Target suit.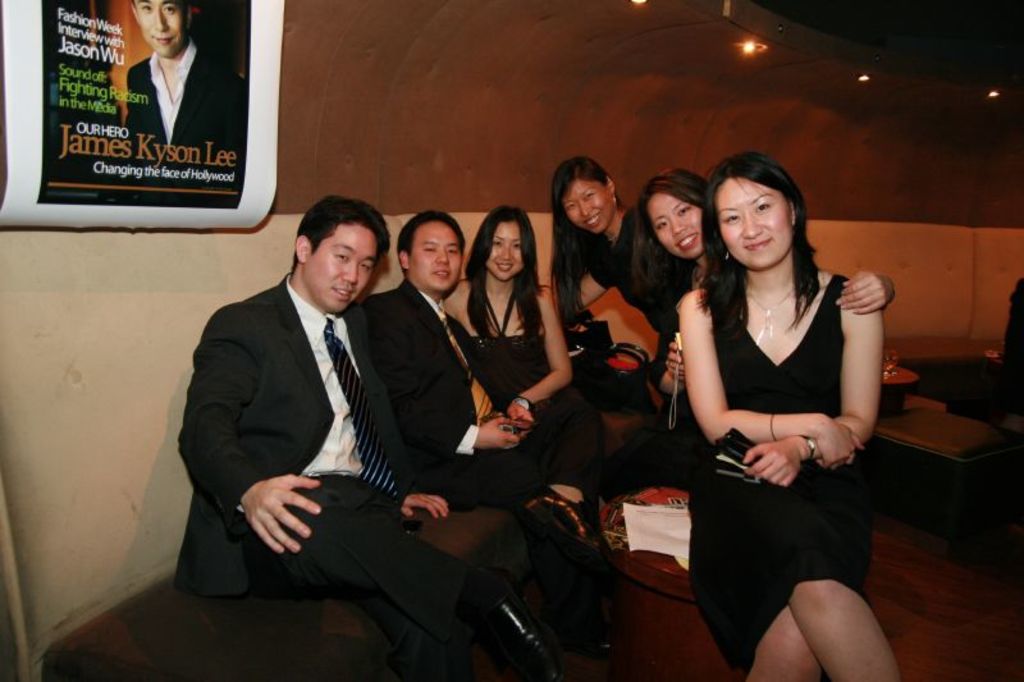
Target region: l=358, t=278, r=604, b=641.
